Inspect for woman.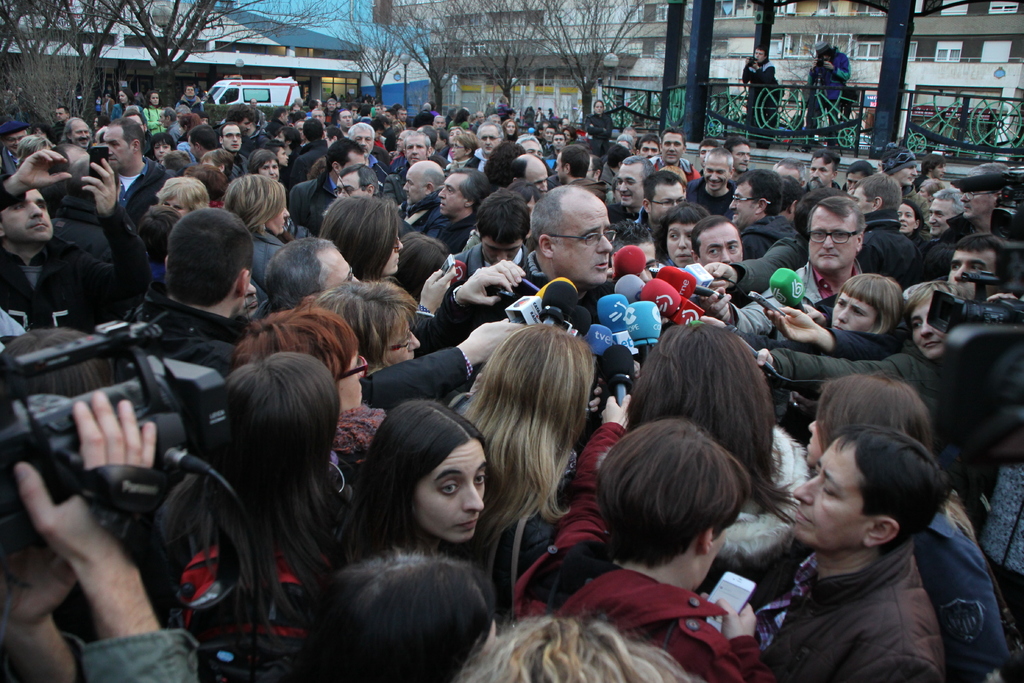
Inspection: box(461, 324, 594, 637).
